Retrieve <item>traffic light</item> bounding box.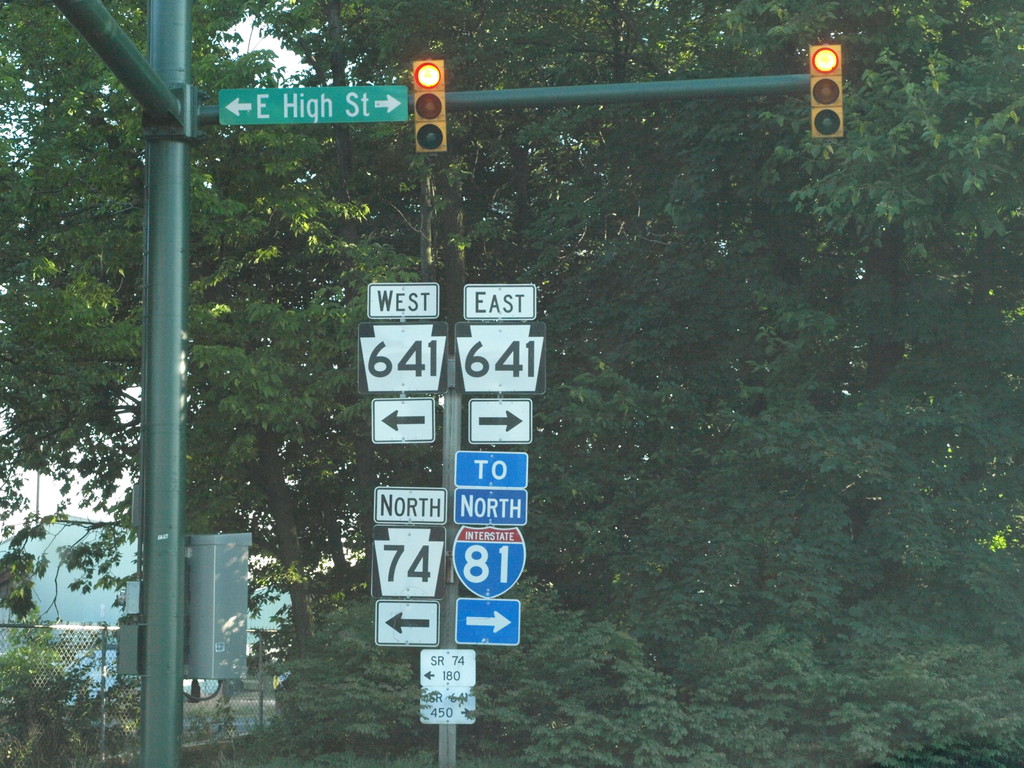
Bounding box: bbox=[809, 44, 844, 140].
